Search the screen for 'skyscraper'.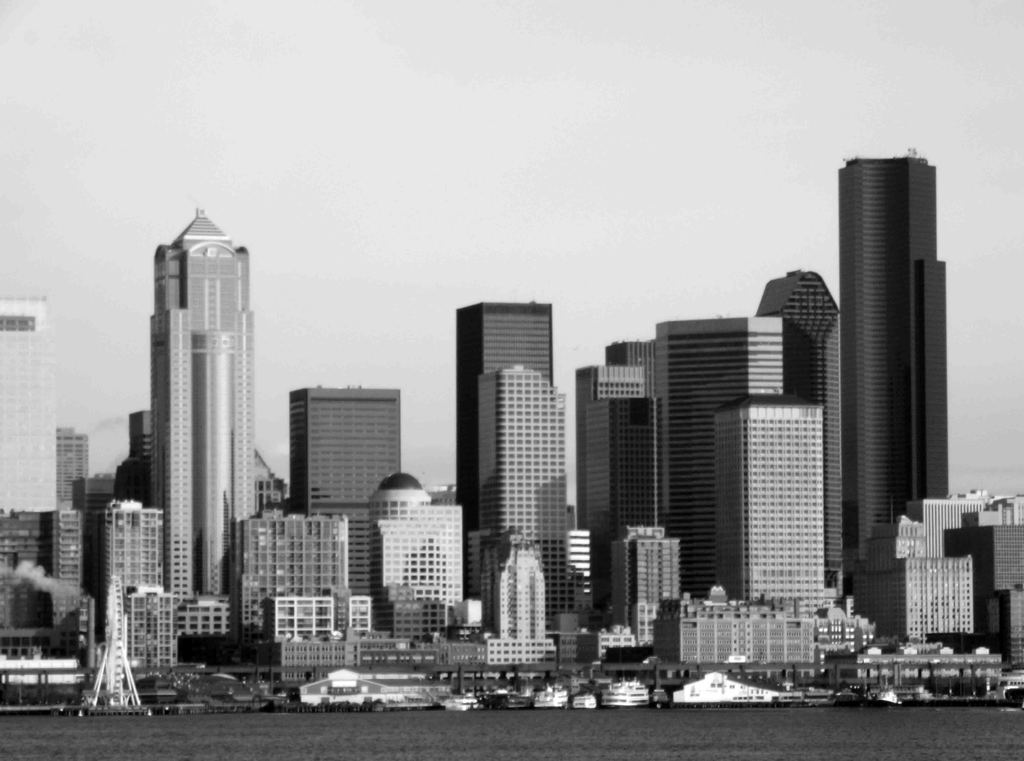
Found at bbox=(99, 502, 161, 622).
